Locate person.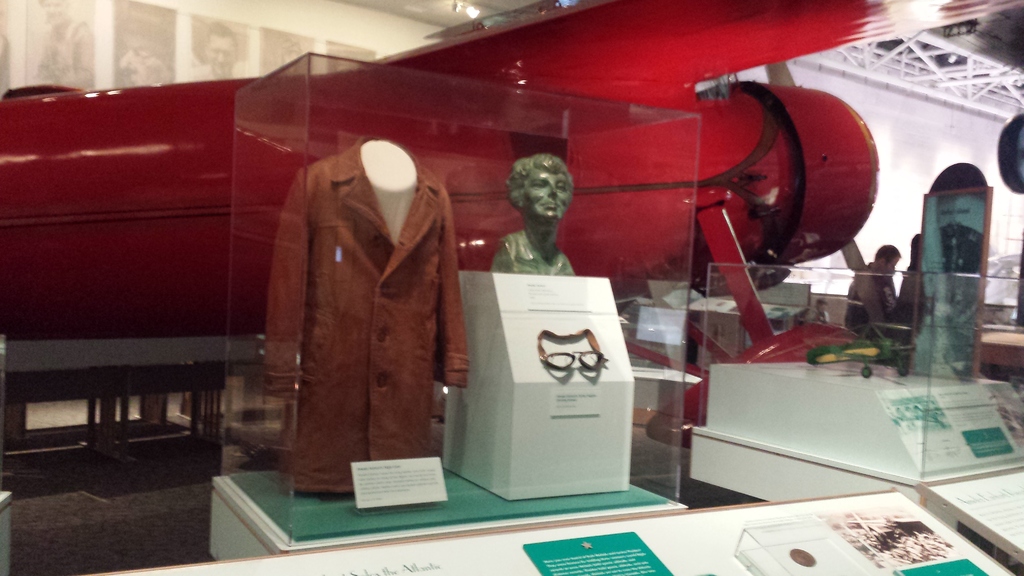
Bounding box: locate(842, 243, 908, 340).
